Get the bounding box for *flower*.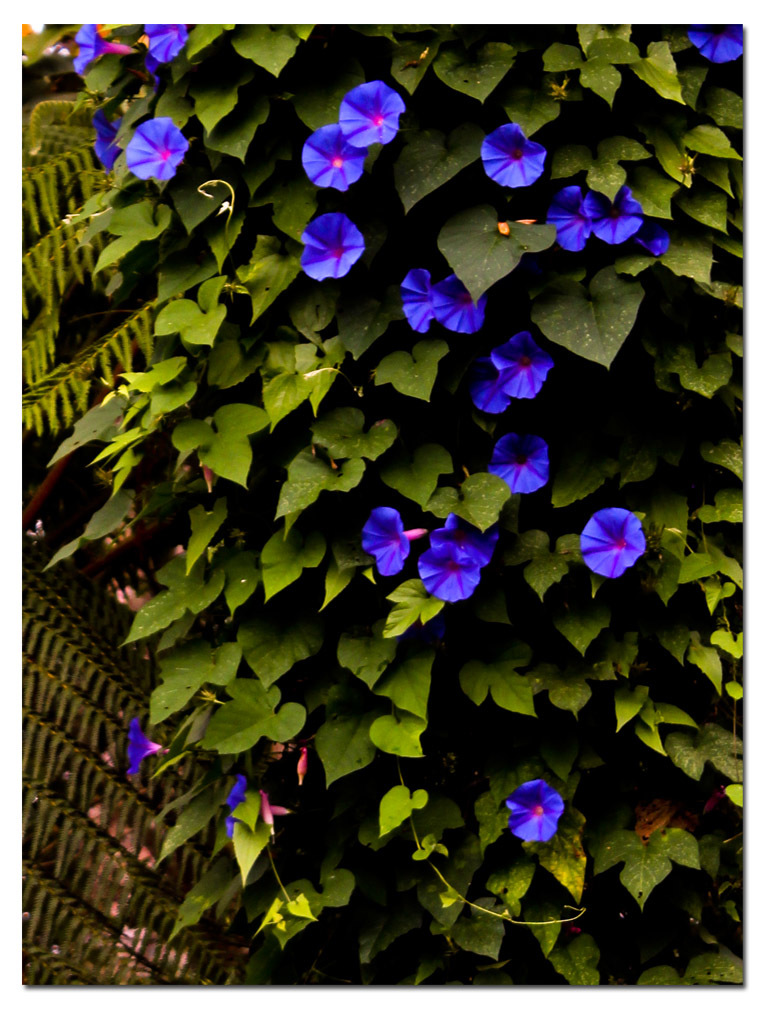
x1=359, y1=501, x2=425, y2=579.
